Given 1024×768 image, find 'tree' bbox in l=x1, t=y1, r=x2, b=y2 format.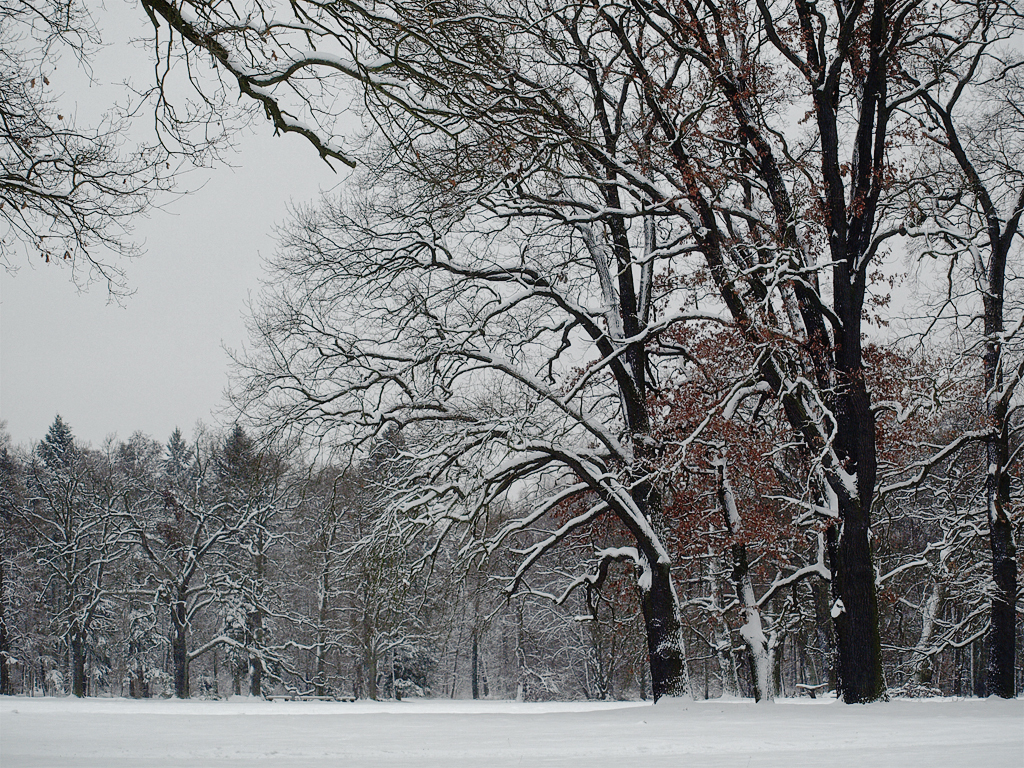
l=0, t=401, r=653, b=708.
